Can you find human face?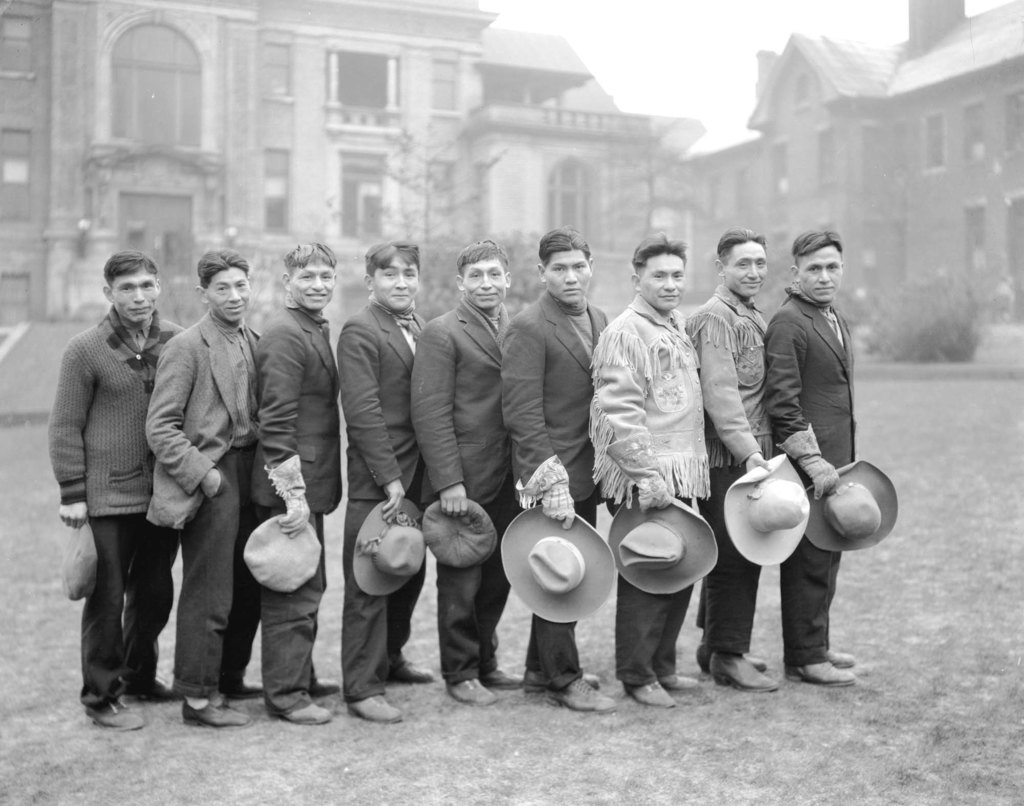
Yes, bounding box: detection(114, 271, 163, 326).
